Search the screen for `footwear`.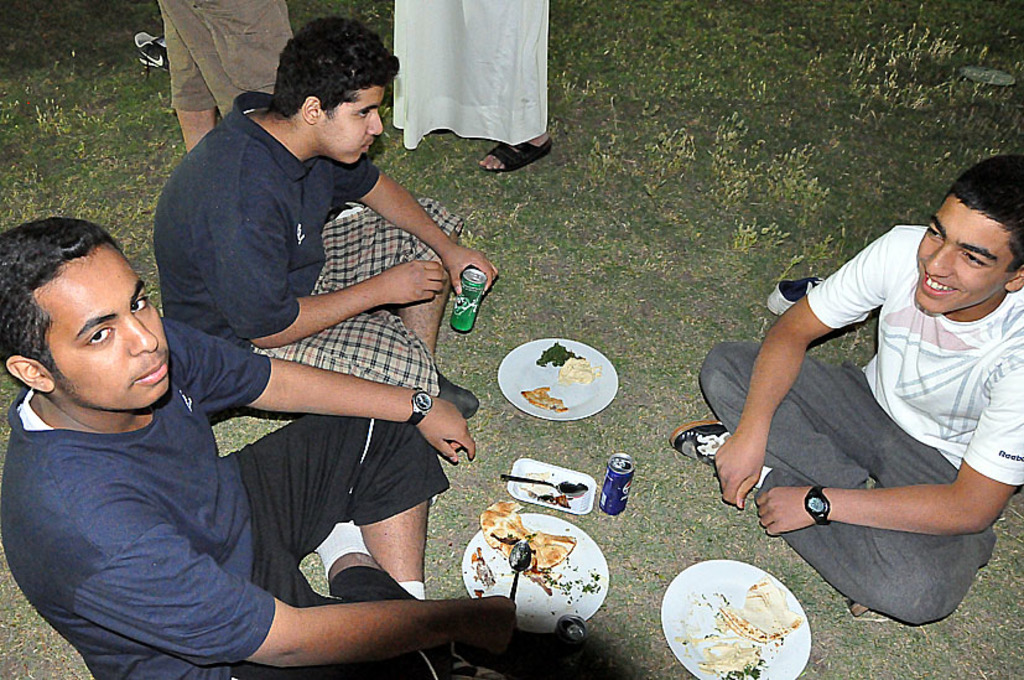
Found at pyautogui.locateOnScreen(134, 31, 166, 72).
